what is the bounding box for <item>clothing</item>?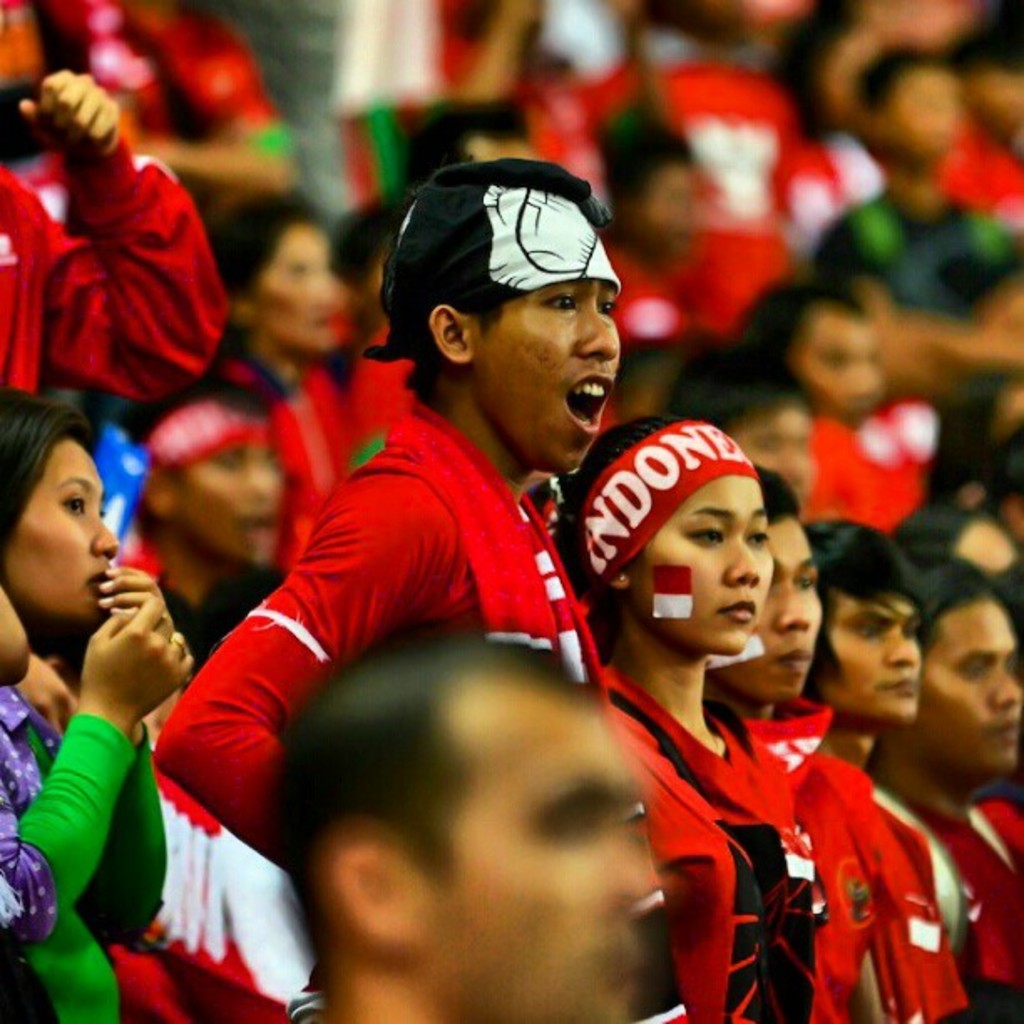
box(591, 686, 823, 1022).
